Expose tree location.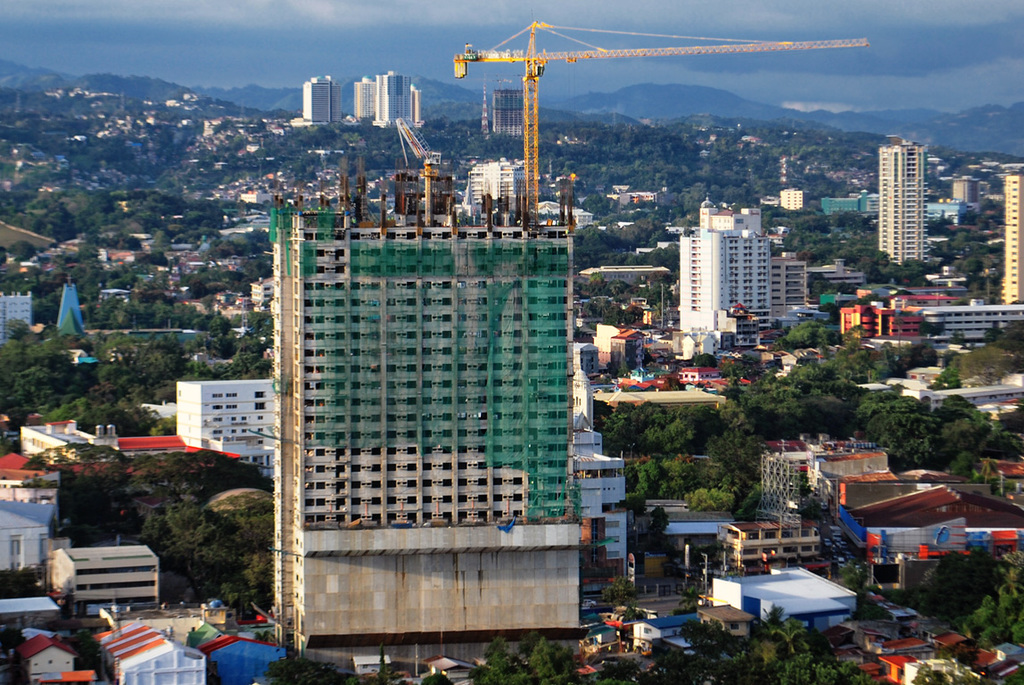
Exposed at crop(682, 485, 740, 516).
